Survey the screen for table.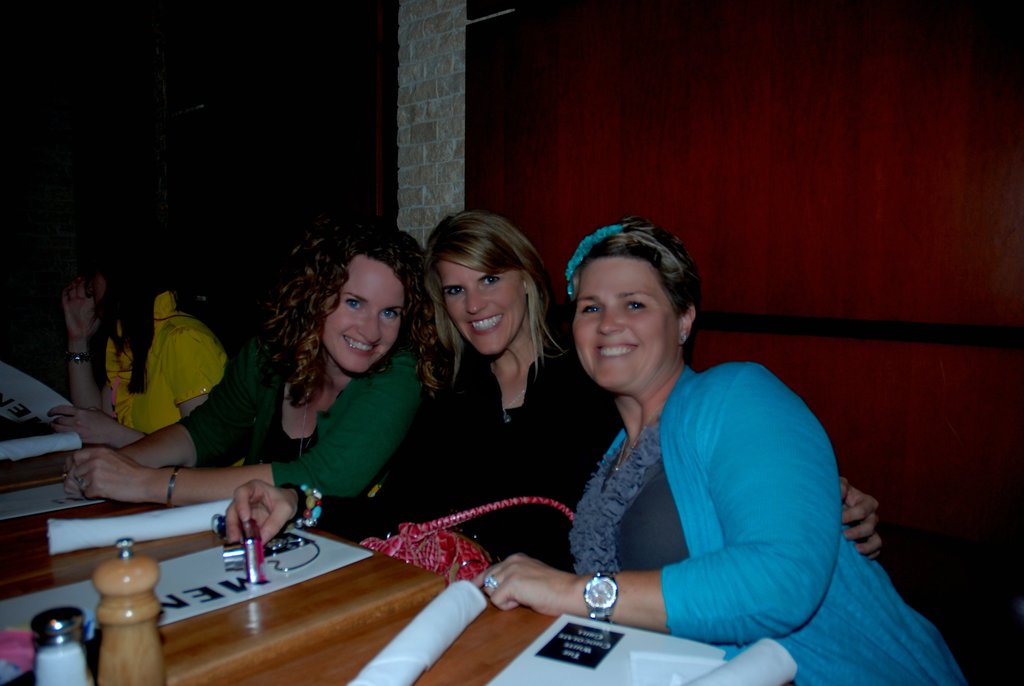
Survey found: <bbox>0, 441, 116, 495</bbox>.
